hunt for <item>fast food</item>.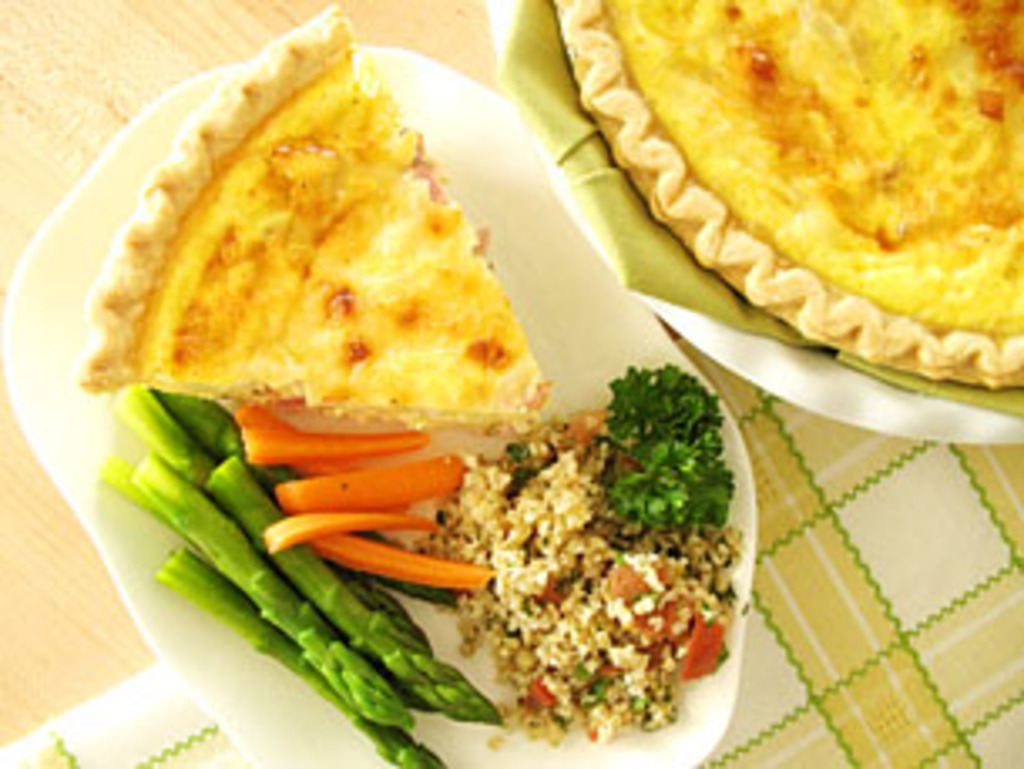
Hunted down at crop(547, 0, 1021, 390).
